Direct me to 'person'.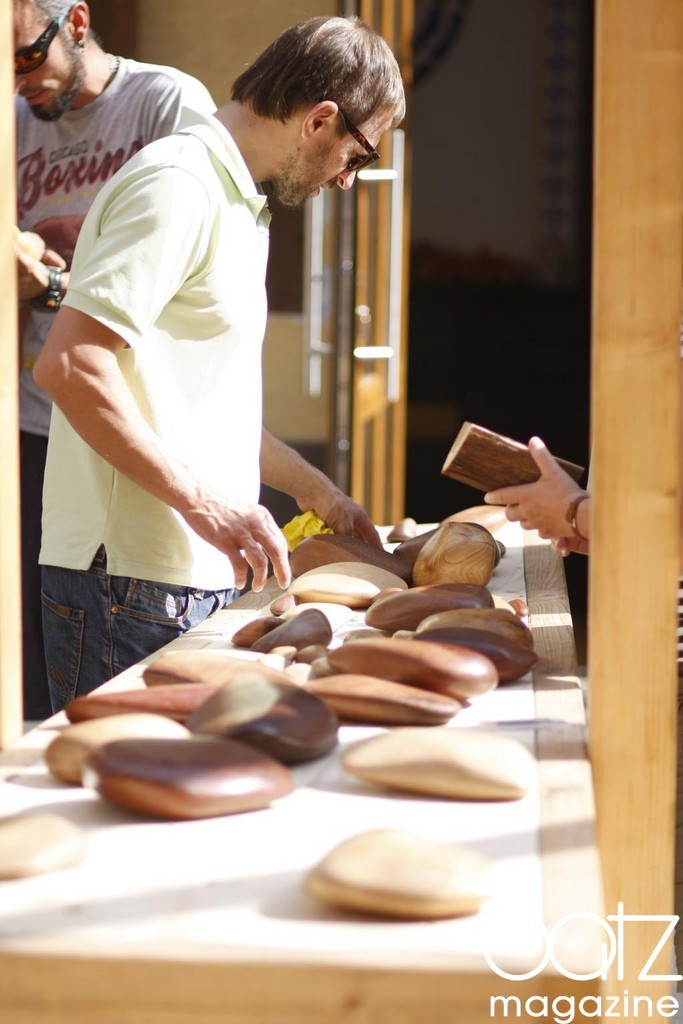
Direction: x1=16 y1=1 x2=215 y2=636.
